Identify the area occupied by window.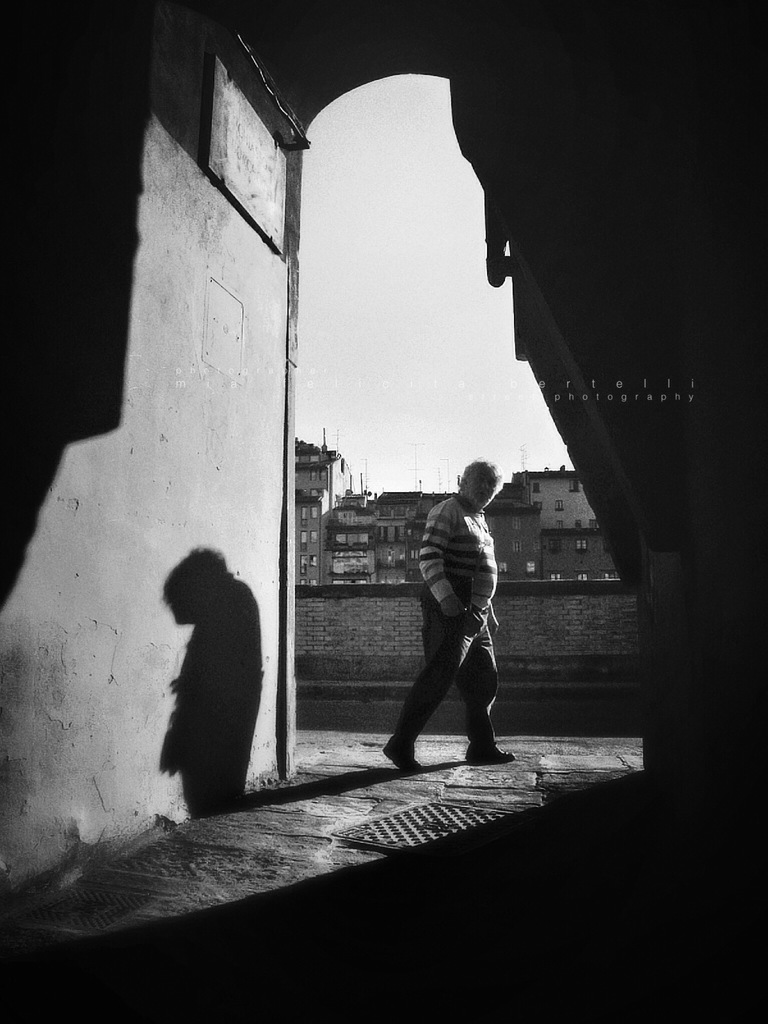
Area: crop(558, 501, 563, 512).
